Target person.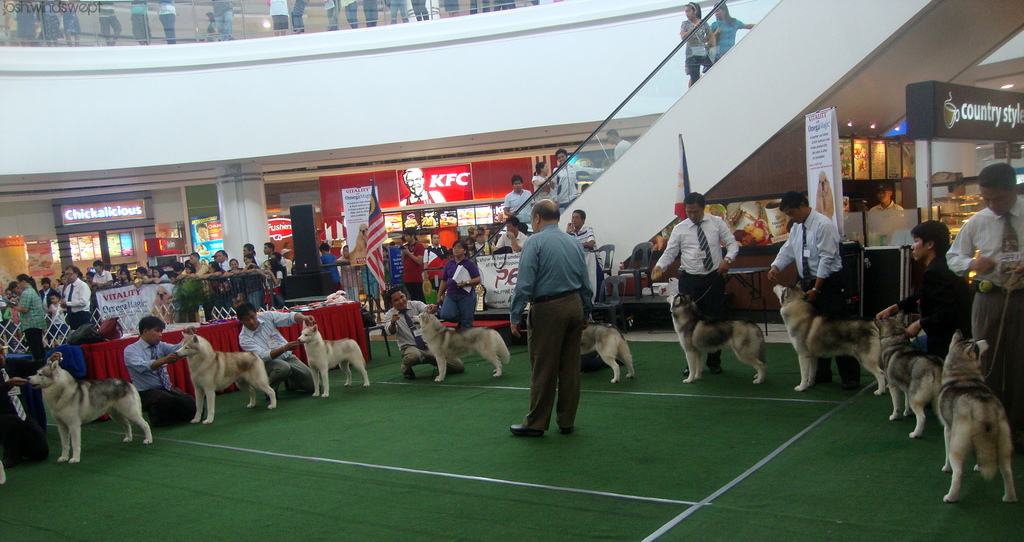
Target region: Rect(233, 296, 316, 398).
